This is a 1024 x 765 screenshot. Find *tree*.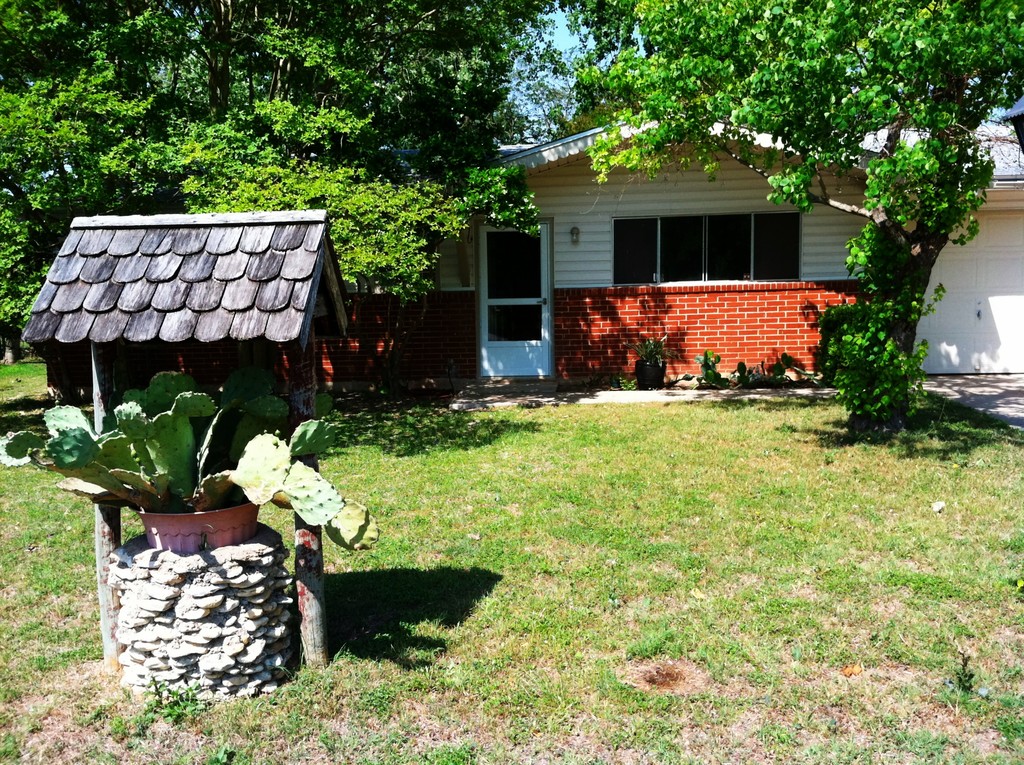
Bounding box: 572:0:1023:428.
